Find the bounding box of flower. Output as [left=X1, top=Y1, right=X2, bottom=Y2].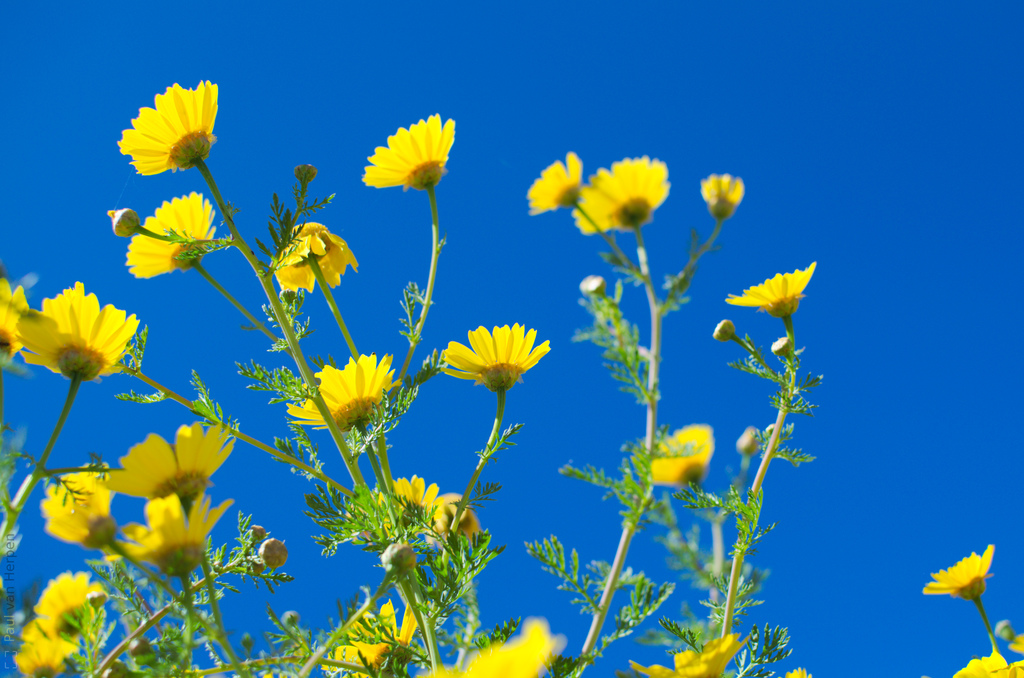
[left=268, top=218, right=360, bottom=298].
